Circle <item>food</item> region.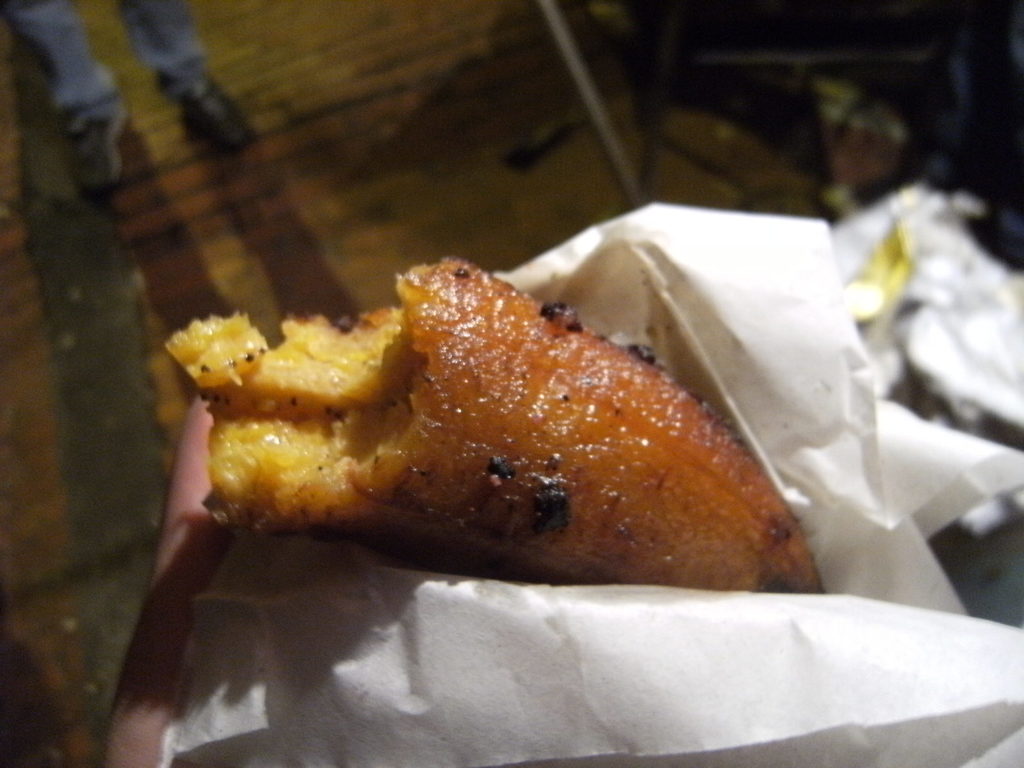
Region: region(167, 251, 801, 605).
